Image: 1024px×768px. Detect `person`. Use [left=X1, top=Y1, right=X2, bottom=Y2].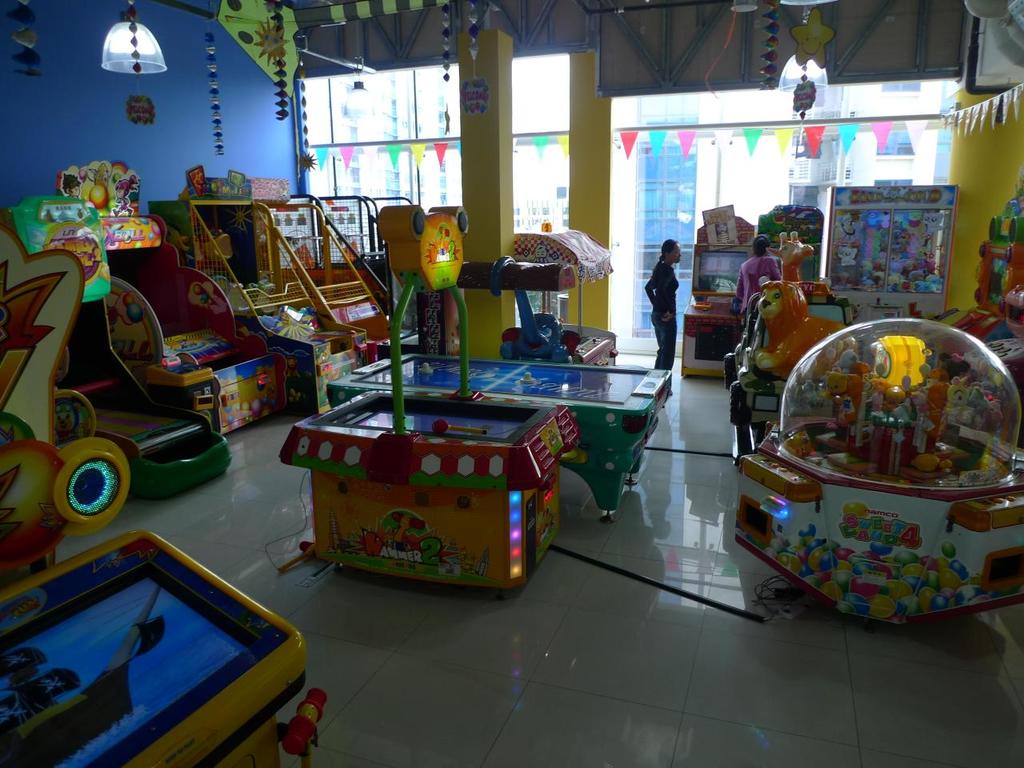
[left=646, top=238, right=682, bottom=408].
